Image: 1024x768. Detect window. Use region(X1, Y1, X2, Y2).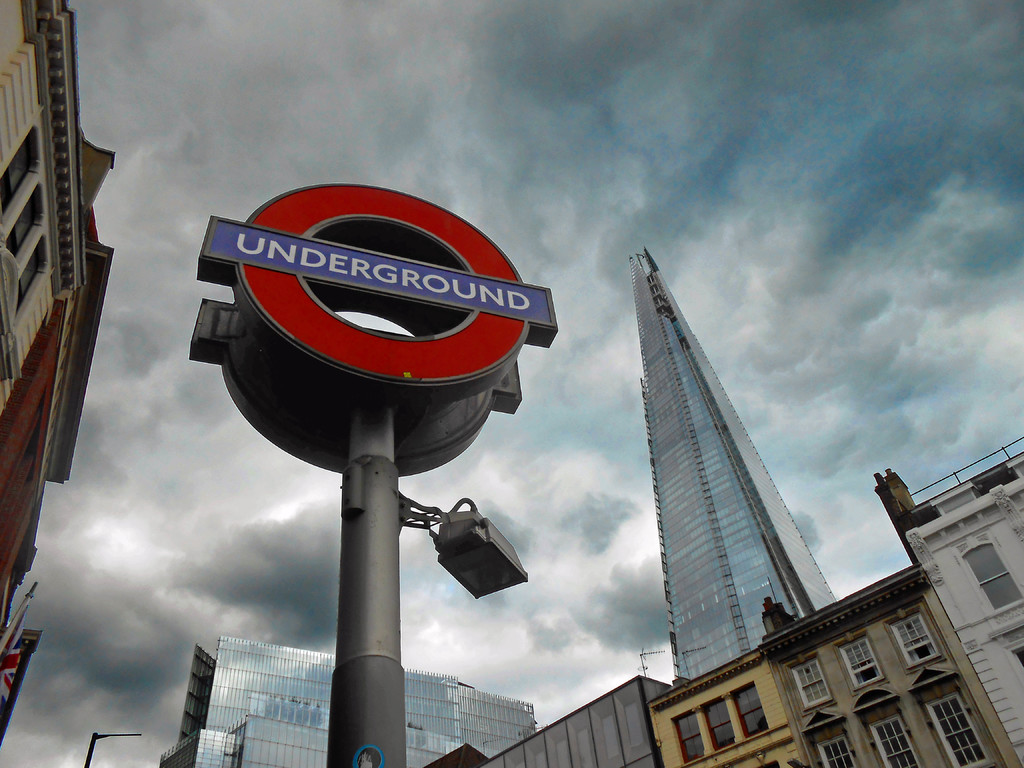
region(732, 687, 769, 737).
